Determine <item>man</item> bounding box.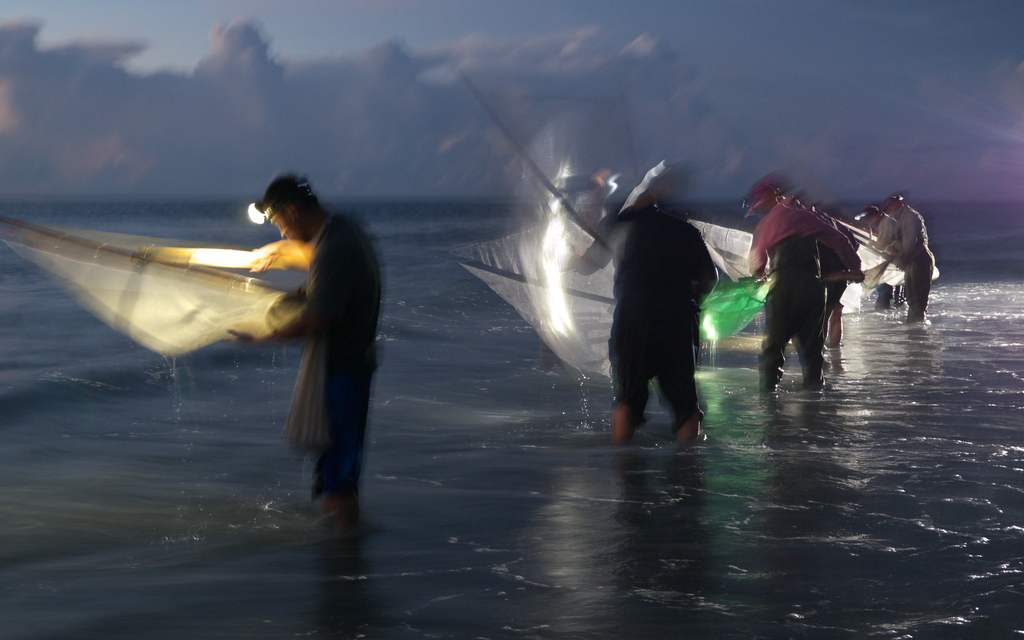
Determined: BBox(876, 193, 934, 322).
